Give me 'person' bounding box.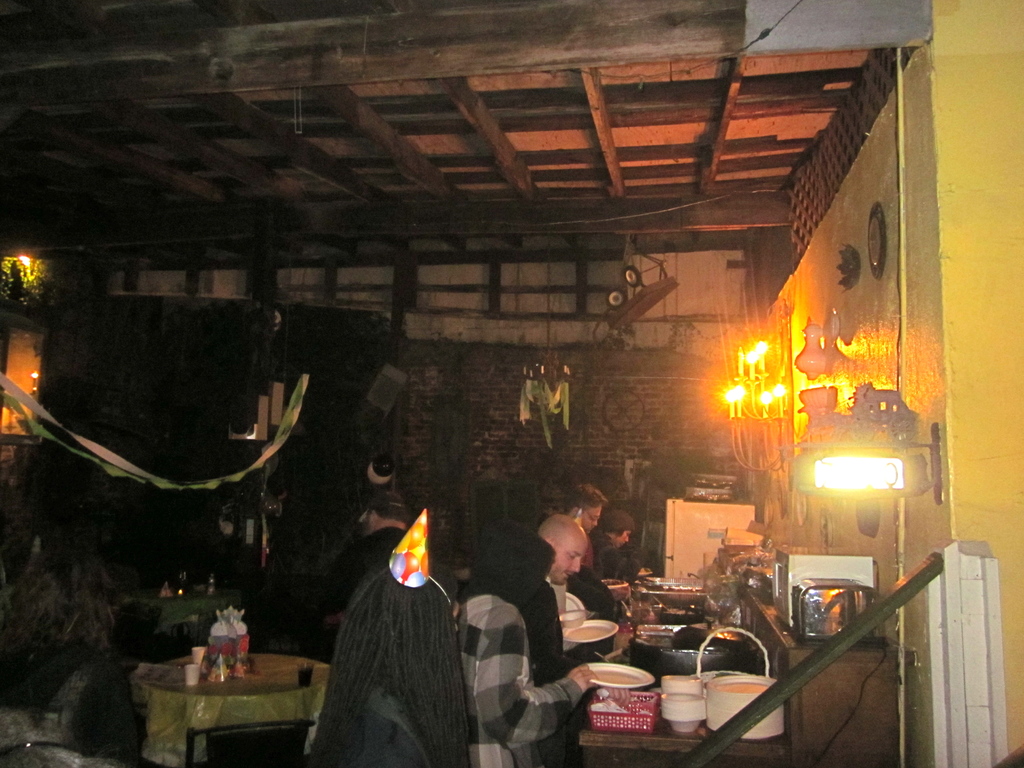
326,486,417,606.
